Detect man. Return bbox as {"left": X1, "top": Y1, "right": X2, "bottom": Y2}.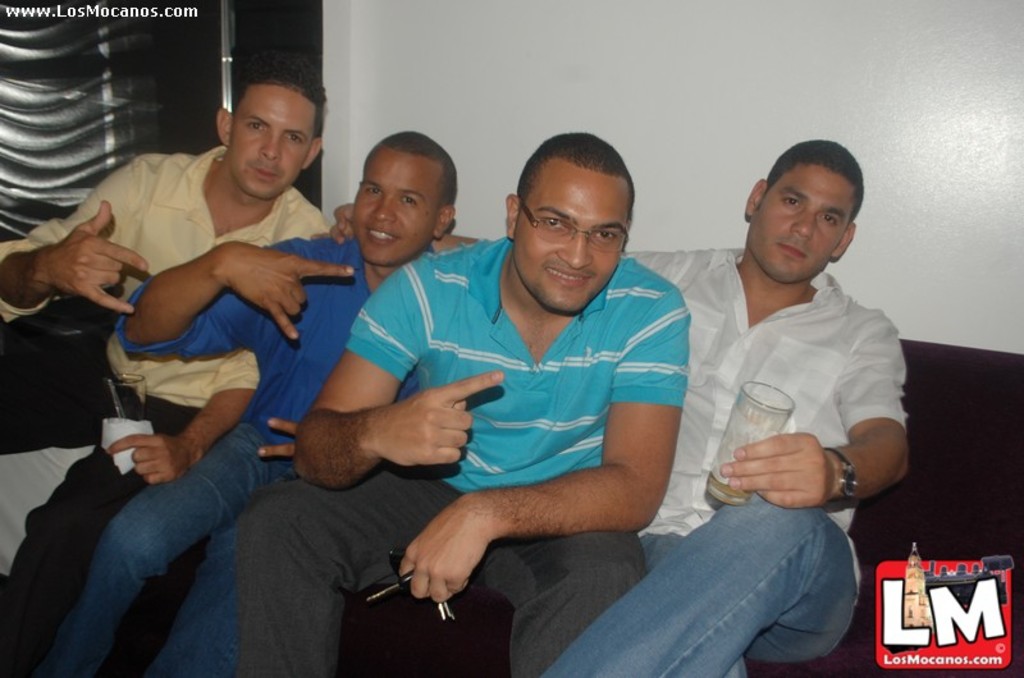
{"left": 44, "top": 128, "right": 465, "bottom": 677}.
